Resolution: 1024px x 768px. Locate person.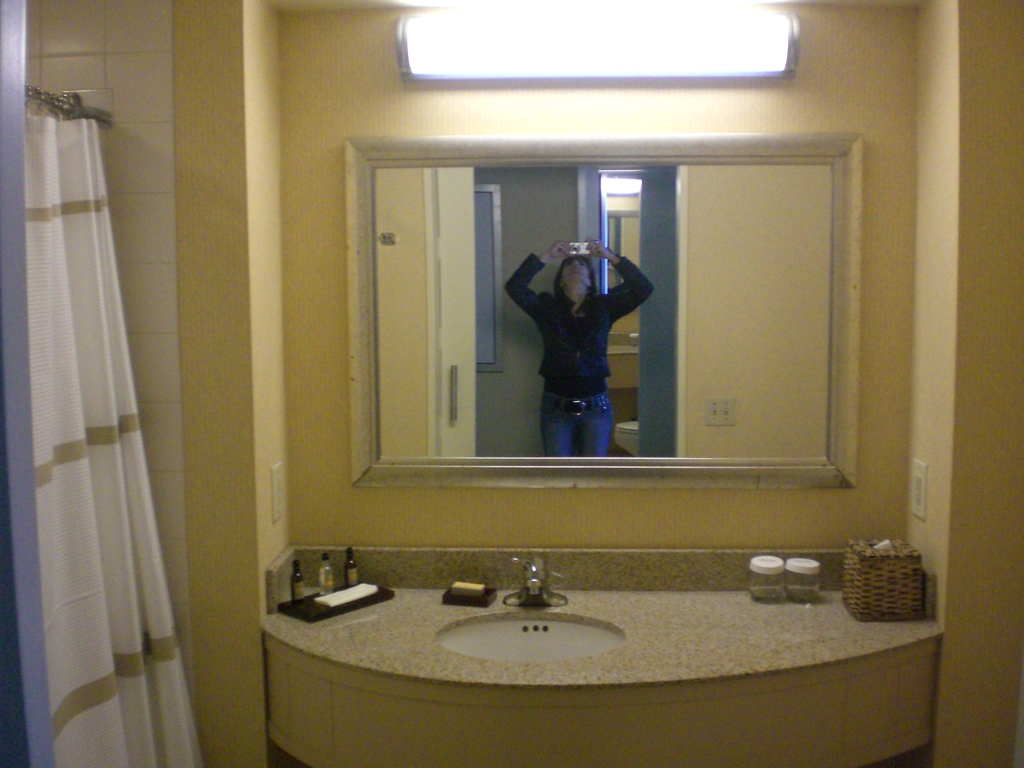
<region>506, 237, 656, 452</region>.
